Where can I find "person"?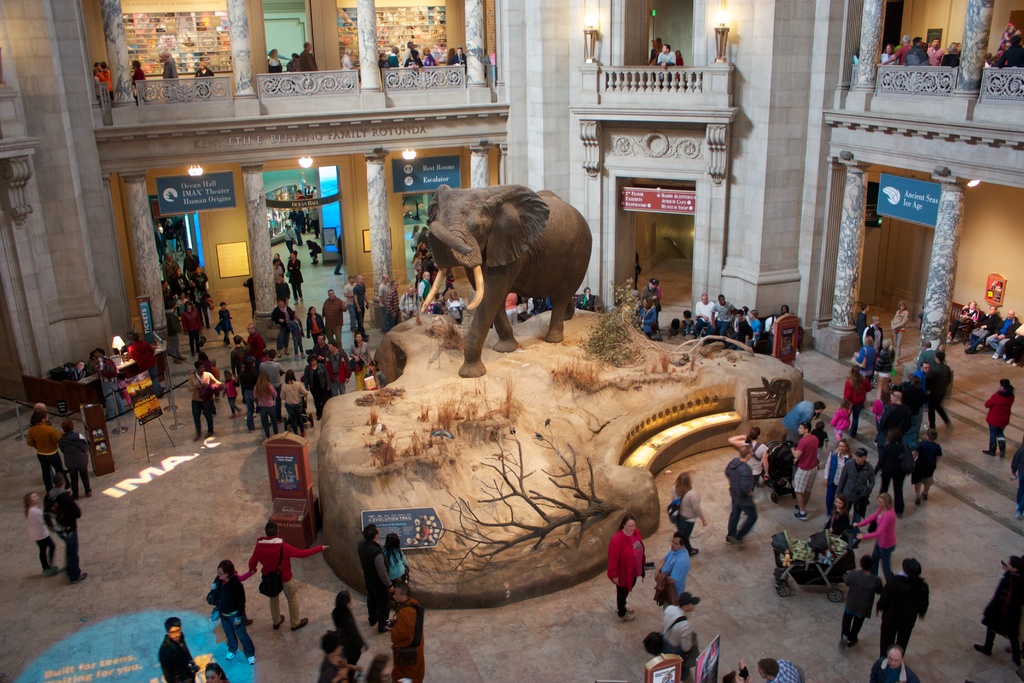
You can find it at bbox=(275, 255, 285, 273).
